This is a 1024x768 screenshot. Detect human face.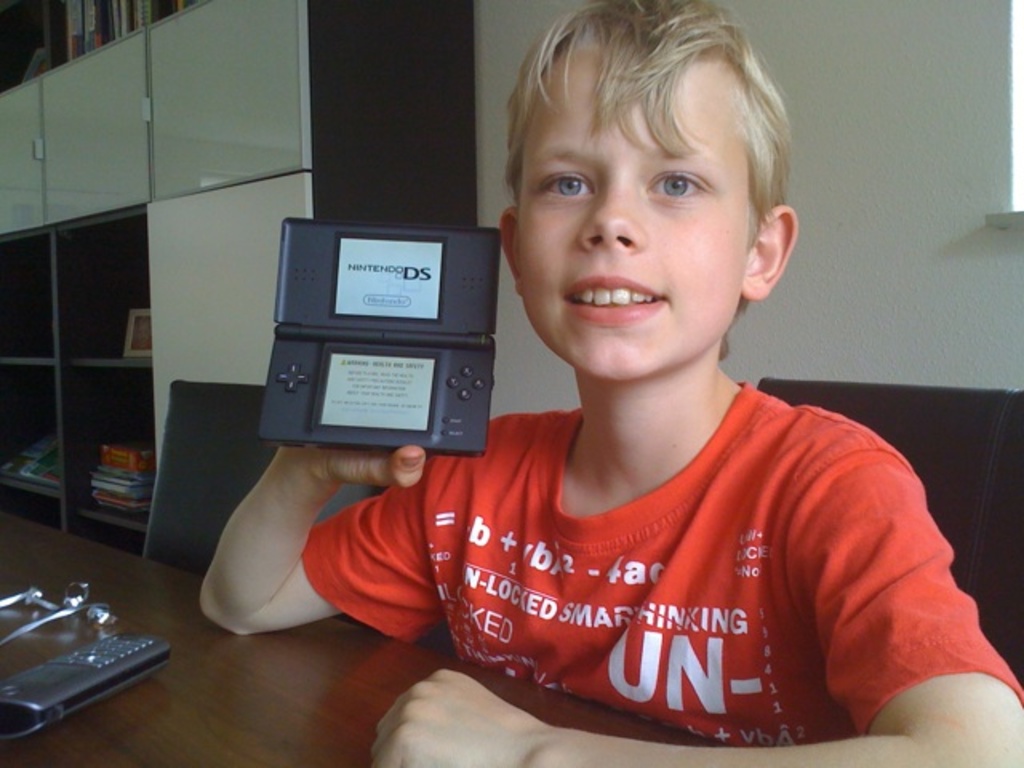
Rect(510, 38, 744, 378).
